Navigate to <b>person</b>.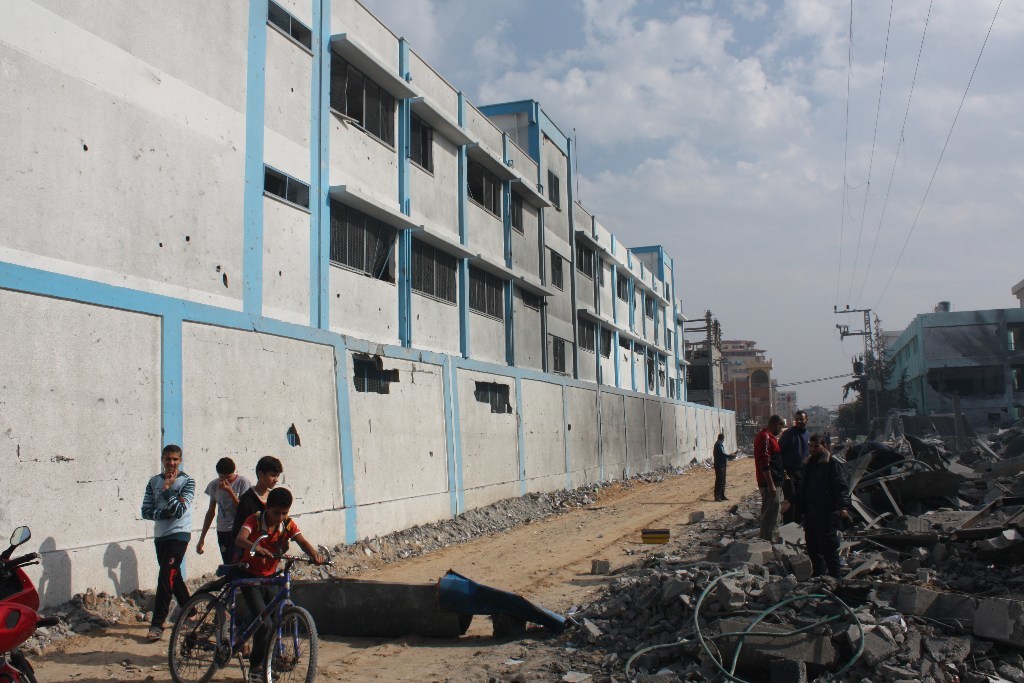
Navigation target: <box>781,411,806,472</box>.
